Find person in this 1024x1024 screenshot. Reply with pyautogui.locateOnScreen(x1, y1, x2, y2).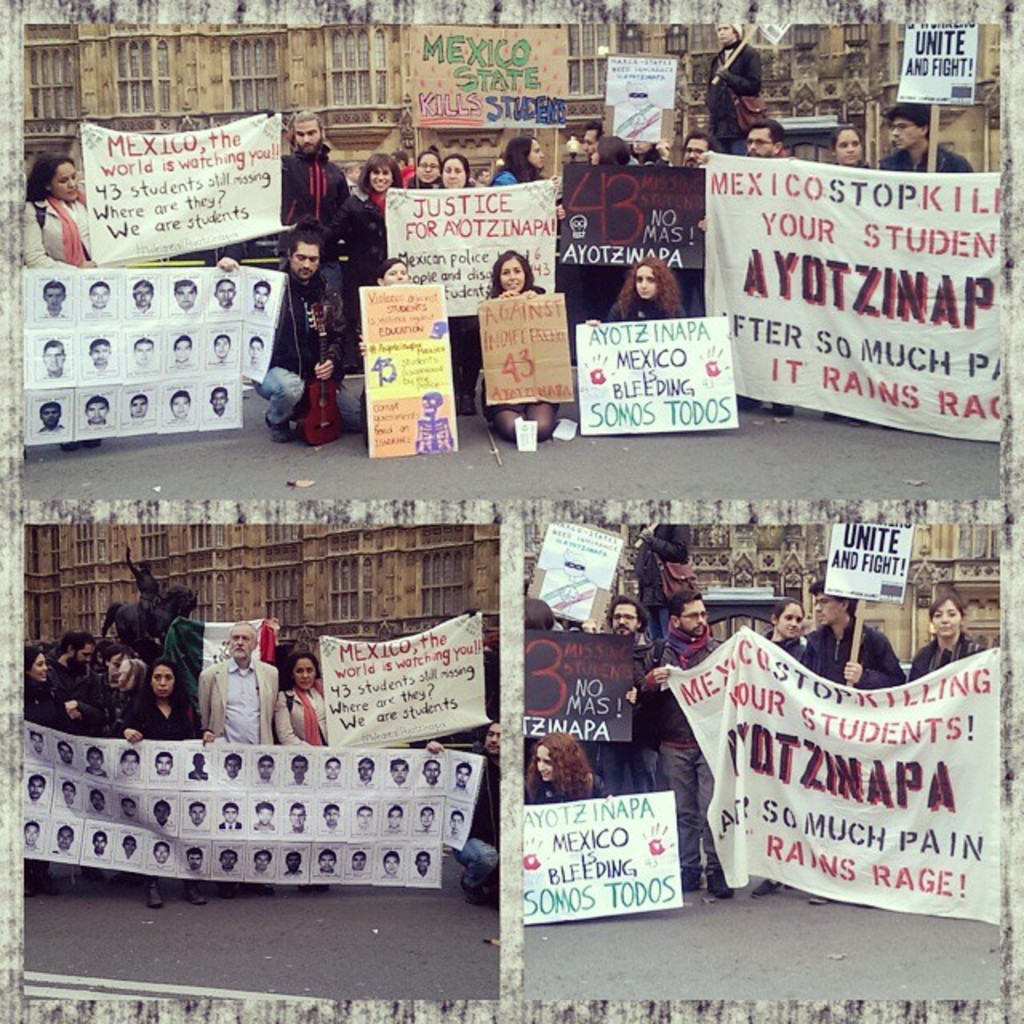
pyautogui.locateOnScreen(216, 334, 238, 362).
